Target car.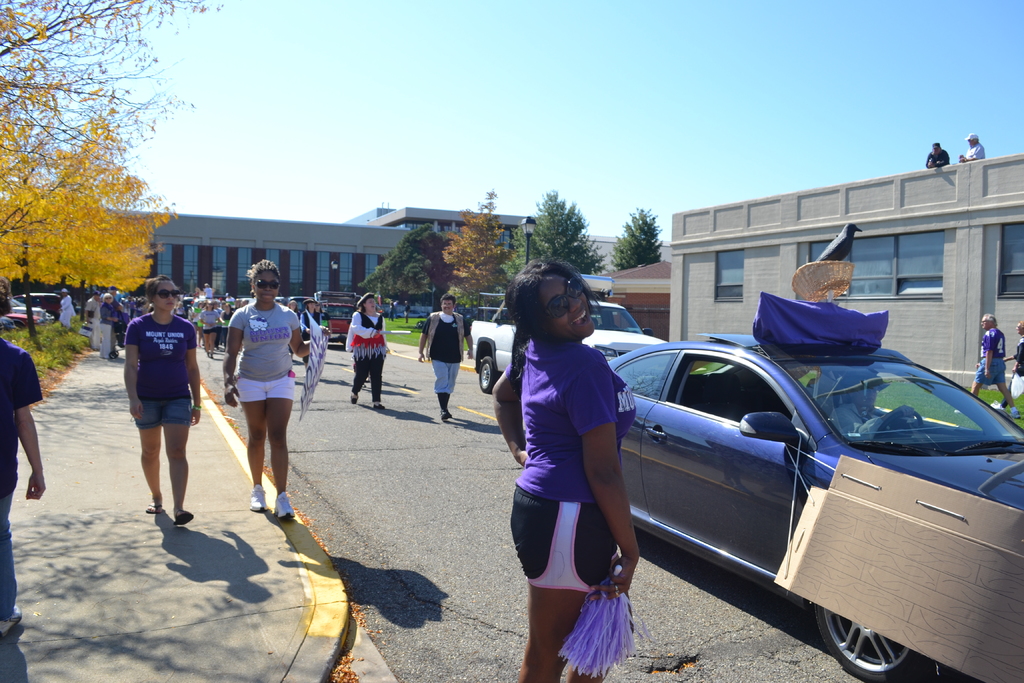
Target region: select_region(600, 331, 1023, 682).
